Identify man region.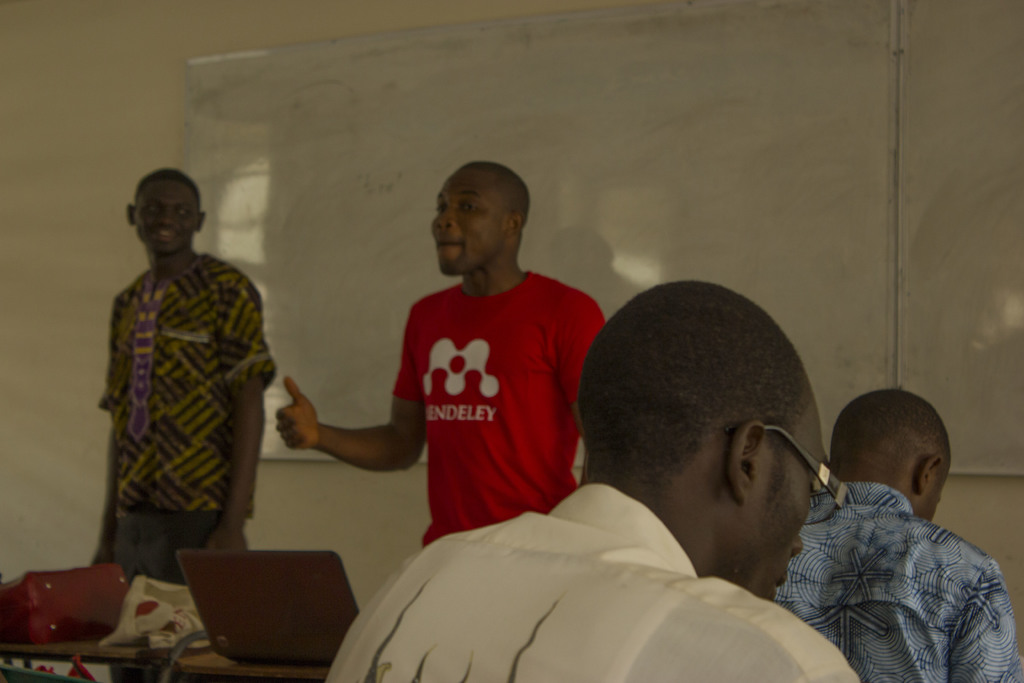
Region: box(279, 161, 609, 547).
